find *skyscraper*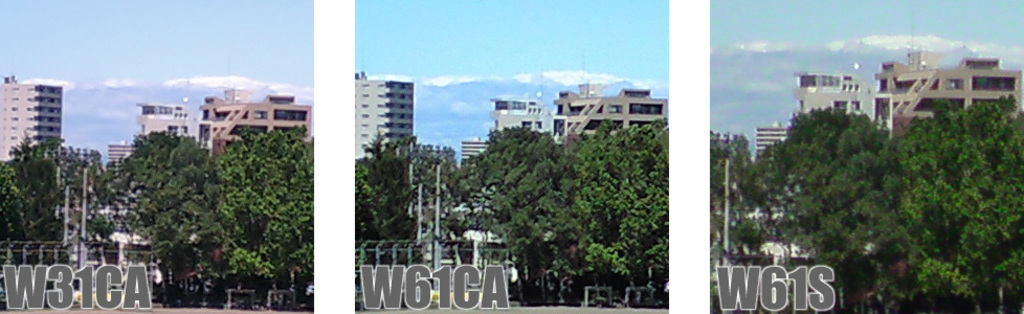
{"left": 462, "top": 138, "right": 488, "bottom": 161}
